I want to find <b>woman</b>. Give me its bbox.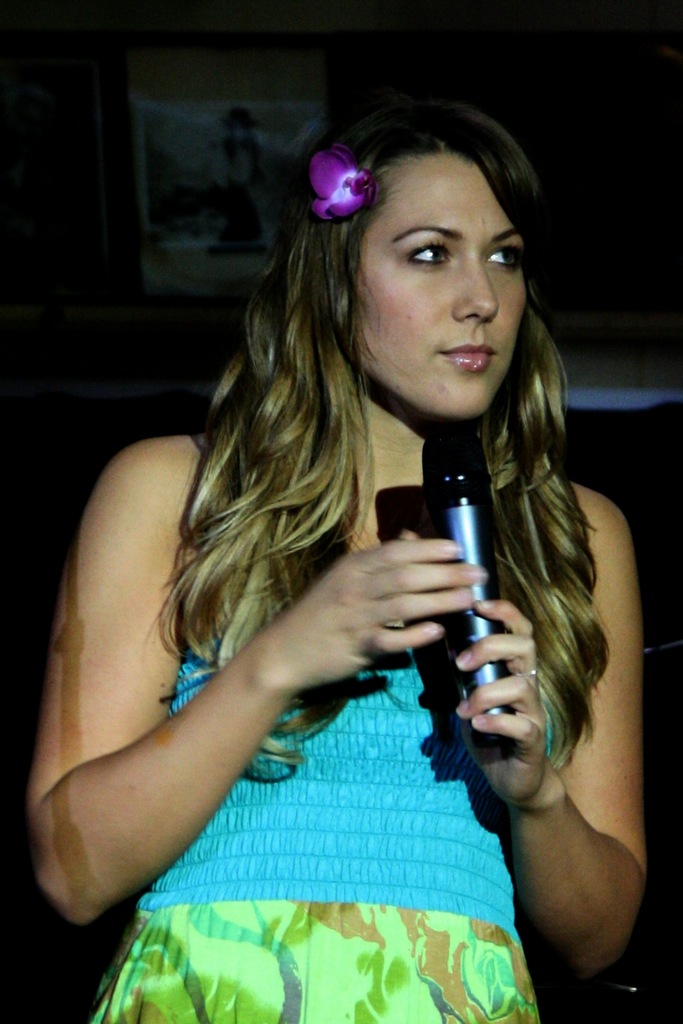
47,103,616,1005.
